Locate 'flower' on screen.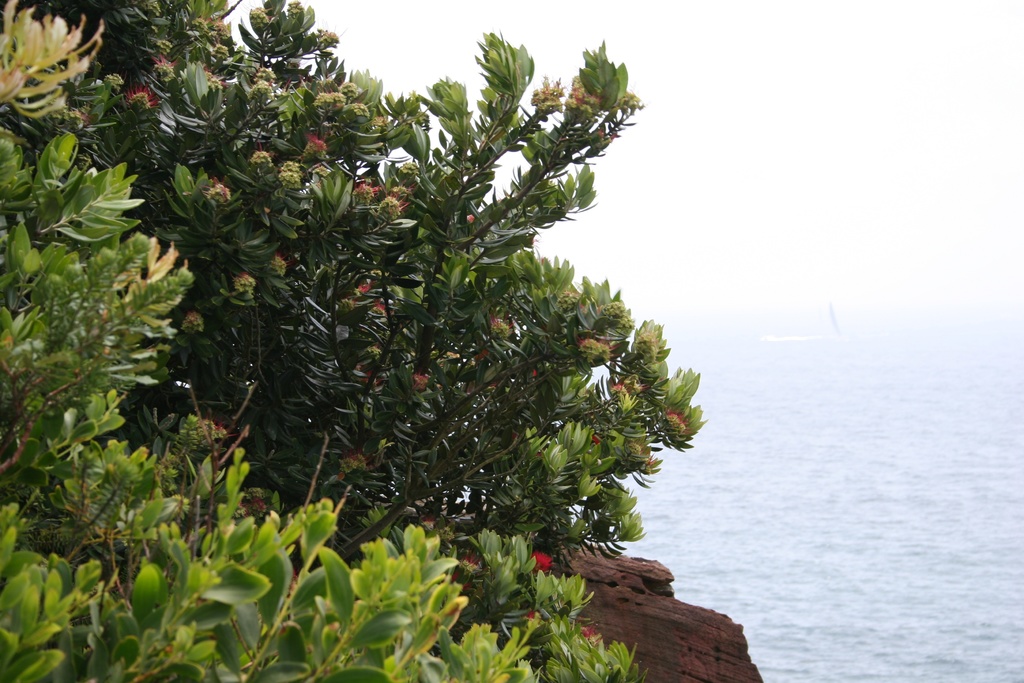
On screen at 124:81:159:109.
